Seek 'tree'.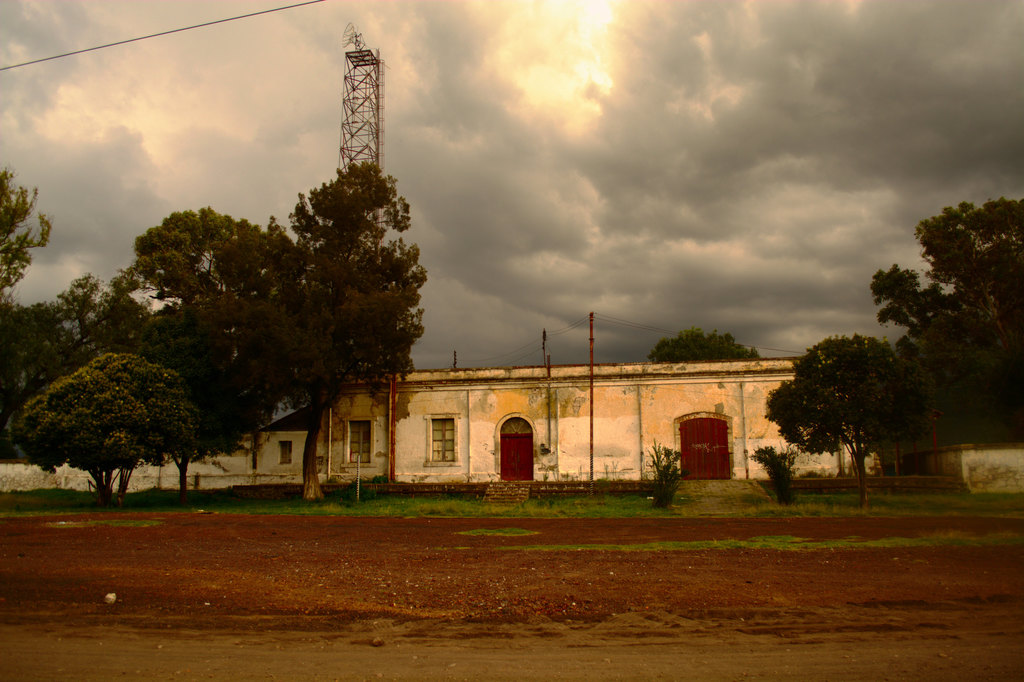
{"left": 0, "top": 168, "right": 49, "bottom": 327}.
